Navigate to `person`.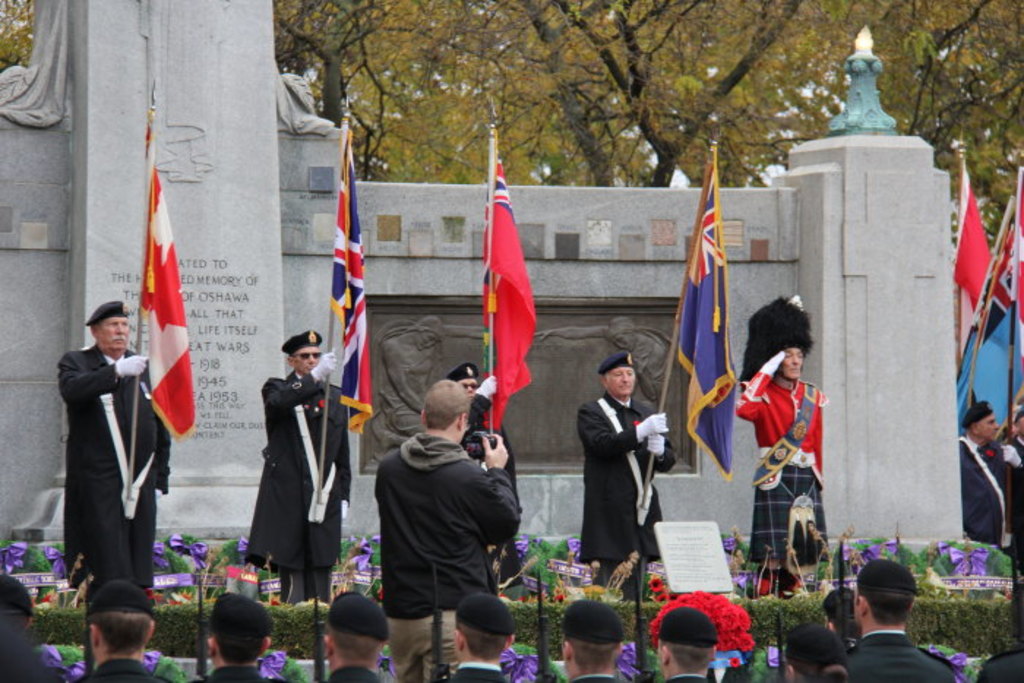
Navigation target: select_region(655, 608, 723, 682).
